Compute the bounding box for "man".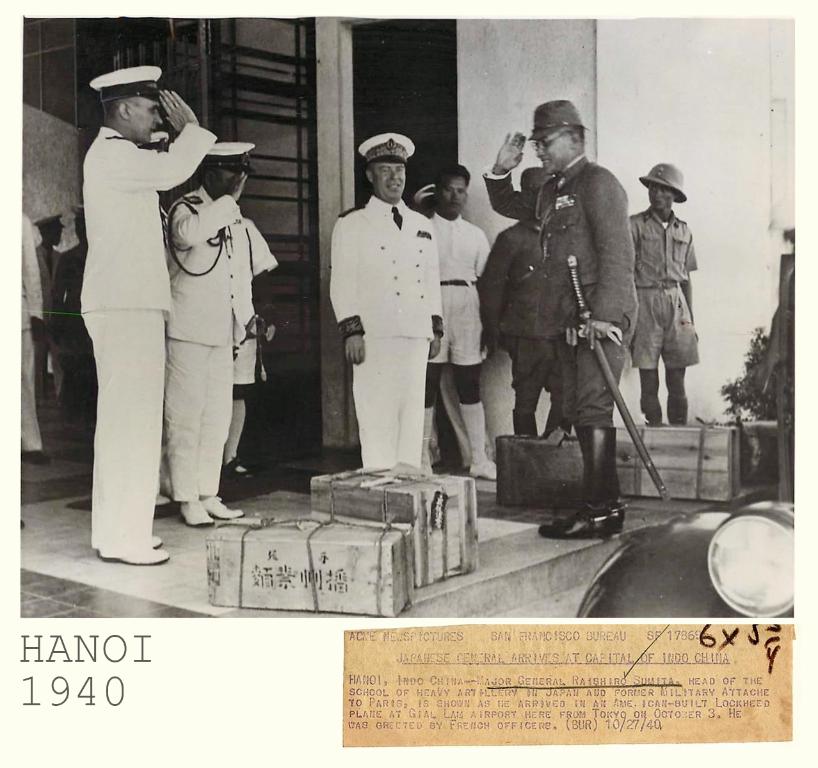
x1=413 y1=163 x2=506 y2=483.
